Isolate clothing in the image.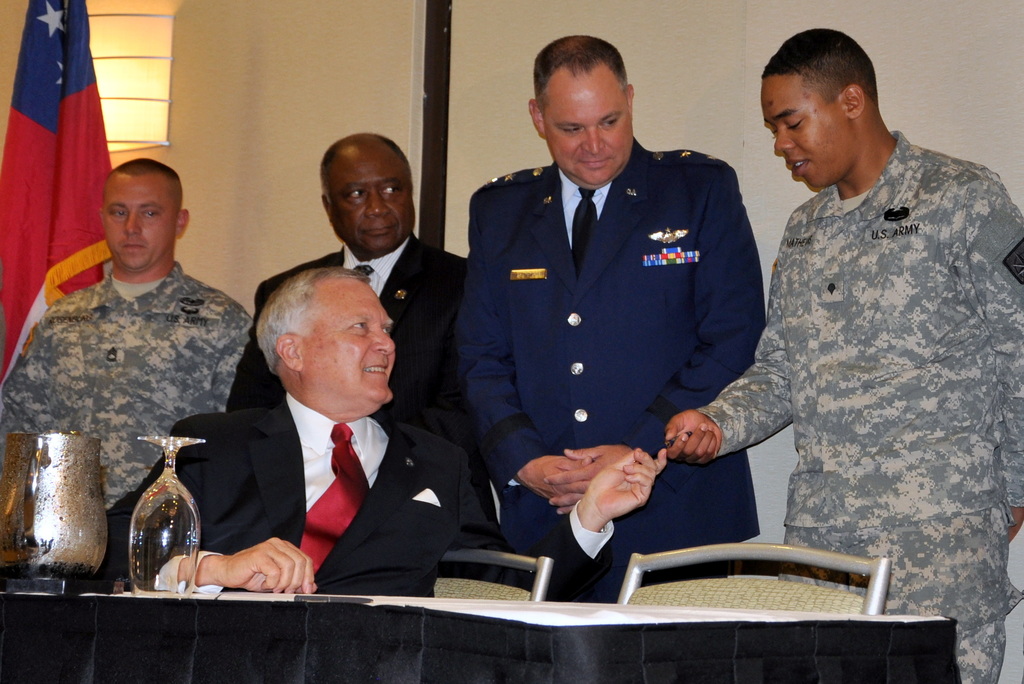
Isolated region: 0/259/254/518.
